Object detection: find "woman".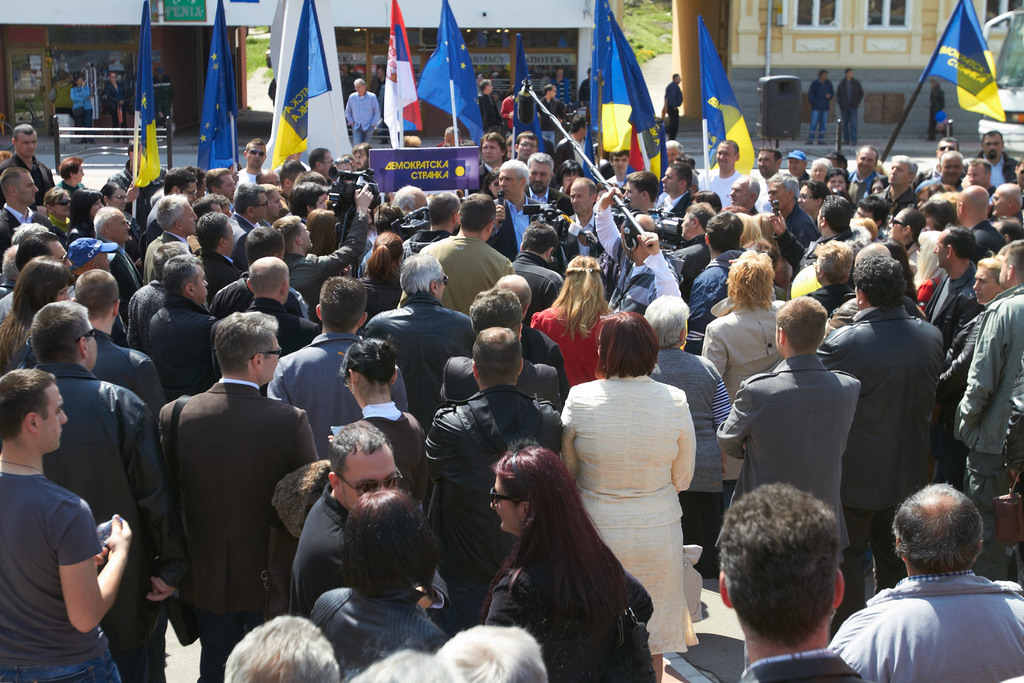
[301, 209, 343, 268].
